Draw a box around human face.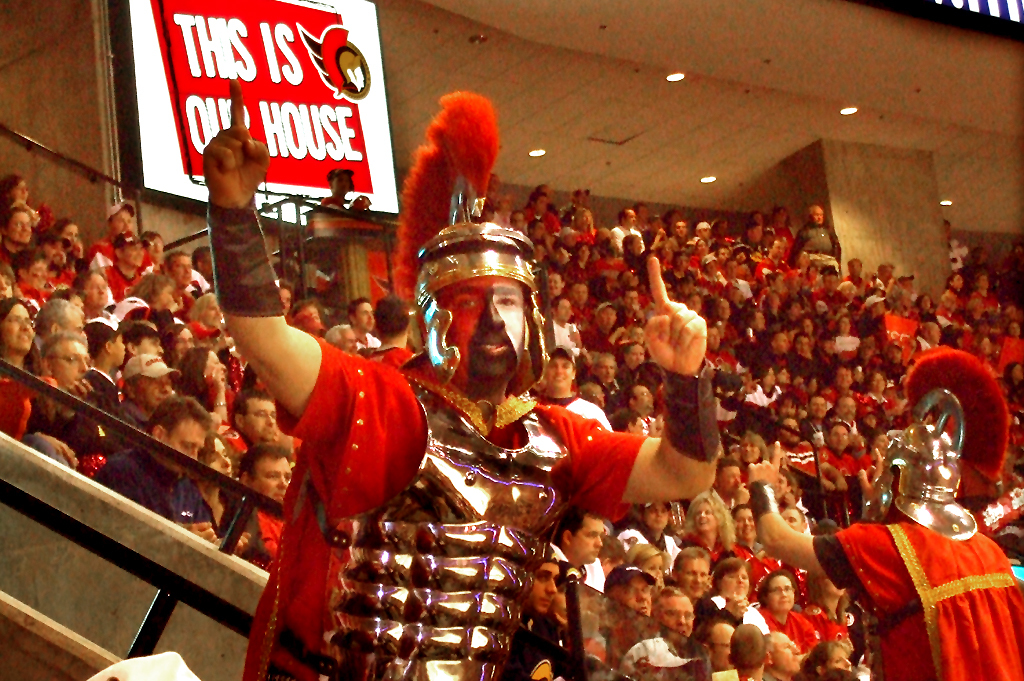
left=206, top=353, right=229, bottom=381.
